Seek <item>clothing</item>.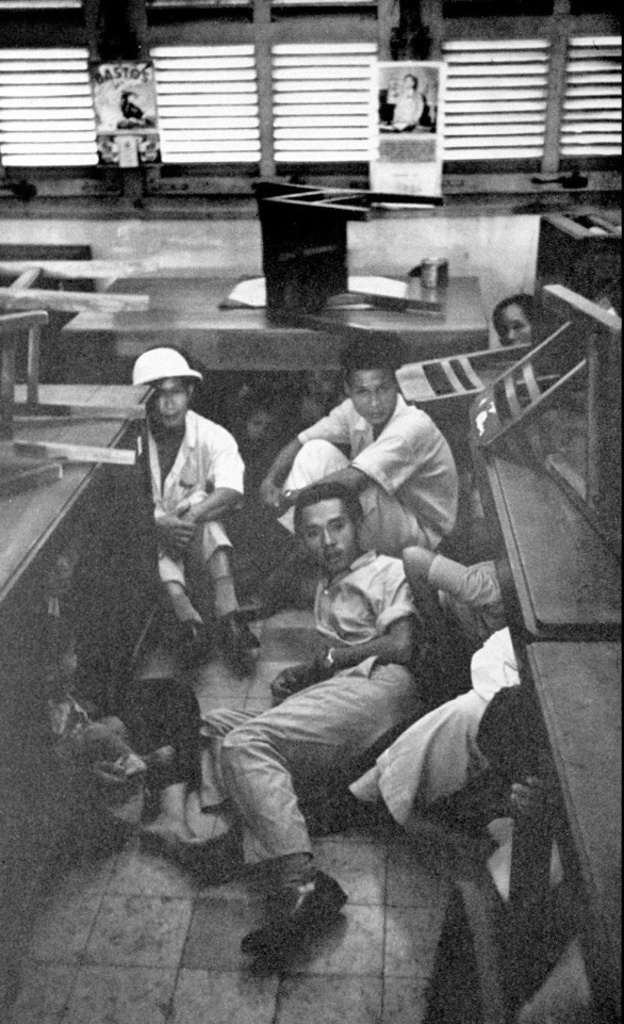
locate(40, 665, 152, 795).
